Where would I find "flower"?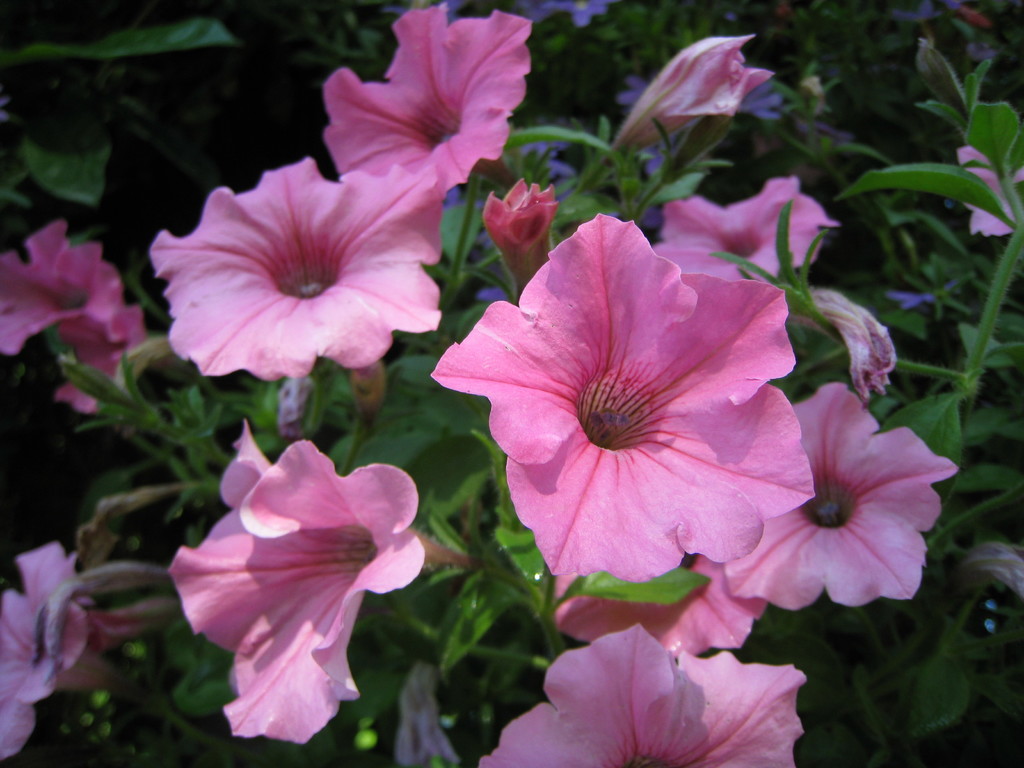
At box=[707, 380, 961, 606].
